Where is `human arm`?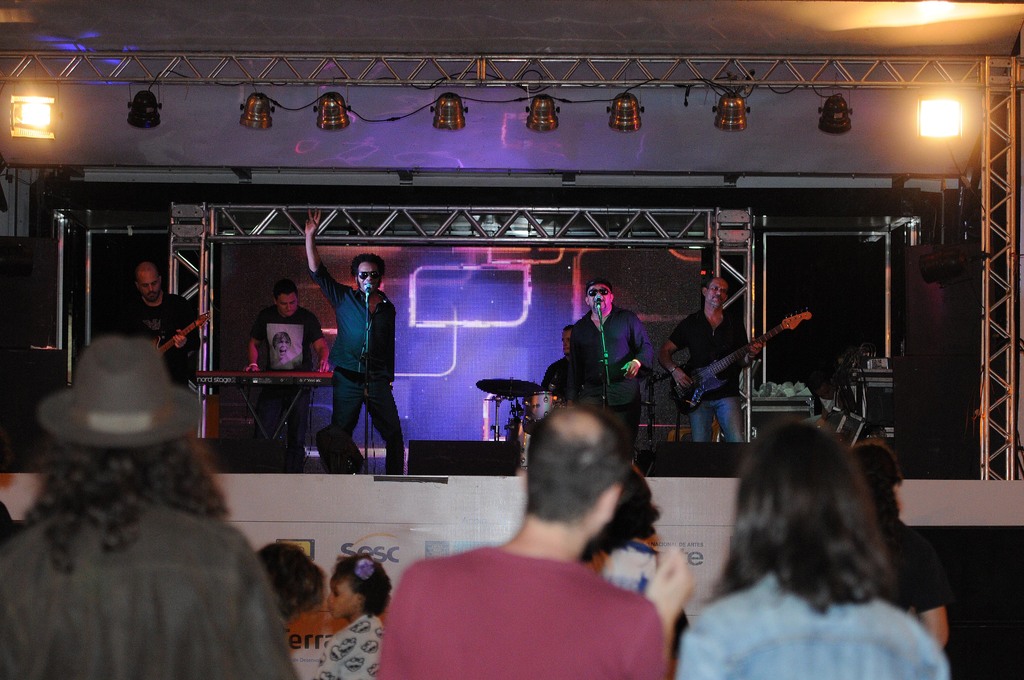
{"left": 644, "top": 544, "right": 698, "bottom": 669}.
